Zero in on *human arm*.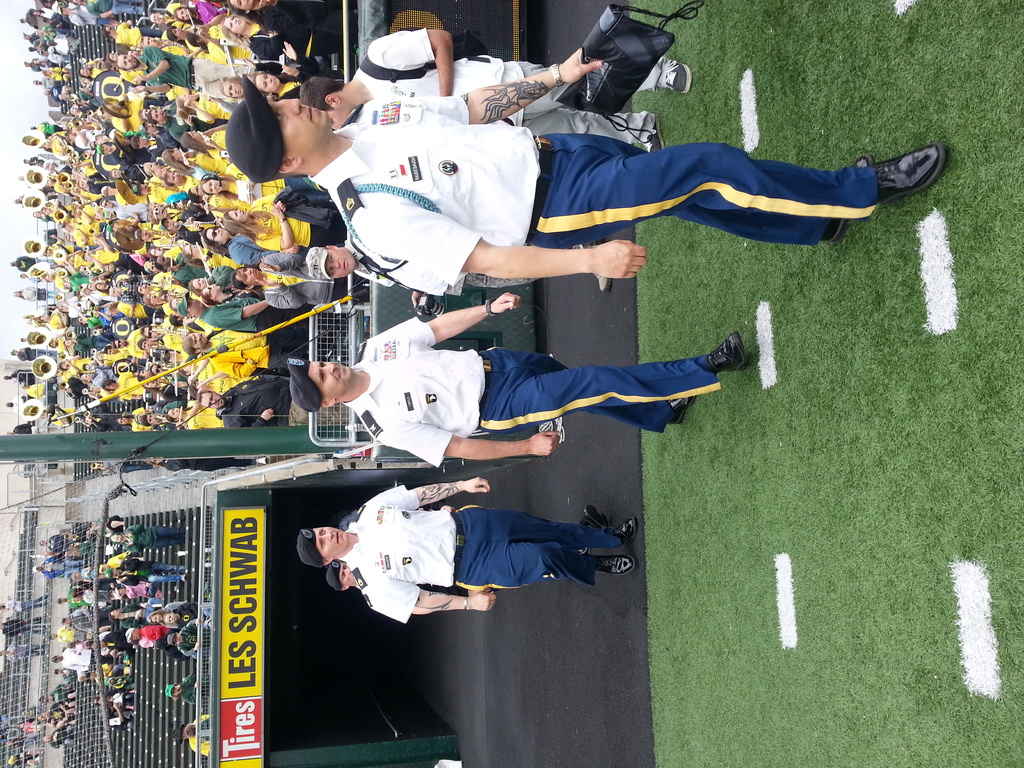
Zeroed in: crop(390, 429, 561, 459).
